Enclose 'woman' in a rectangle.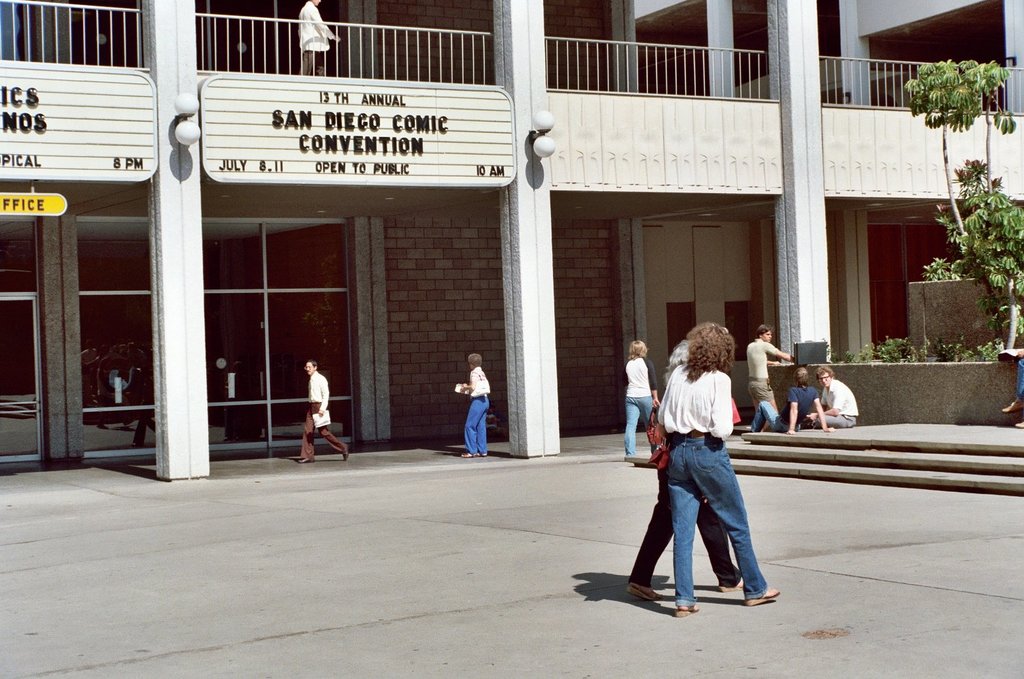
[x1=462, y1=353, x2=489, y2=459].
